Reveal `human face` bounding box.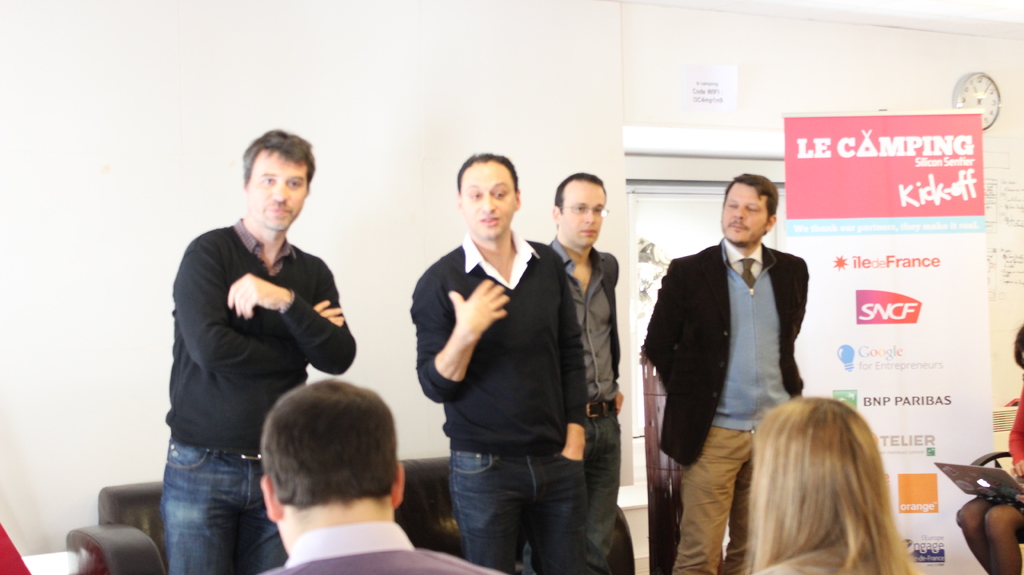
Revealed: [718,181,765,247].
